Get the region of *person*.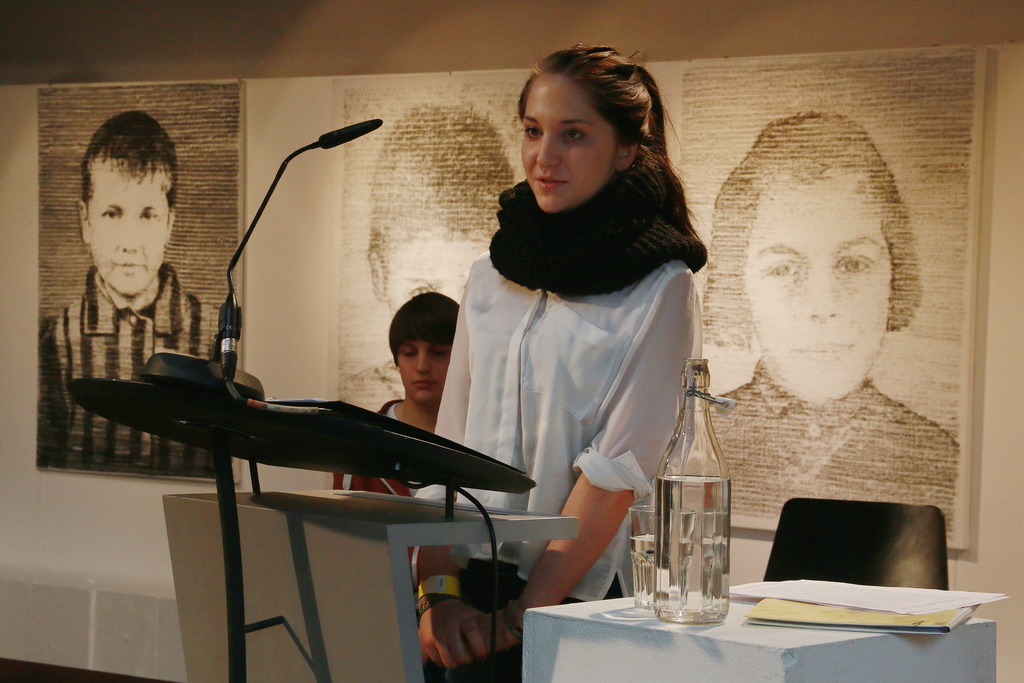
[414, 42, 708, 682].
